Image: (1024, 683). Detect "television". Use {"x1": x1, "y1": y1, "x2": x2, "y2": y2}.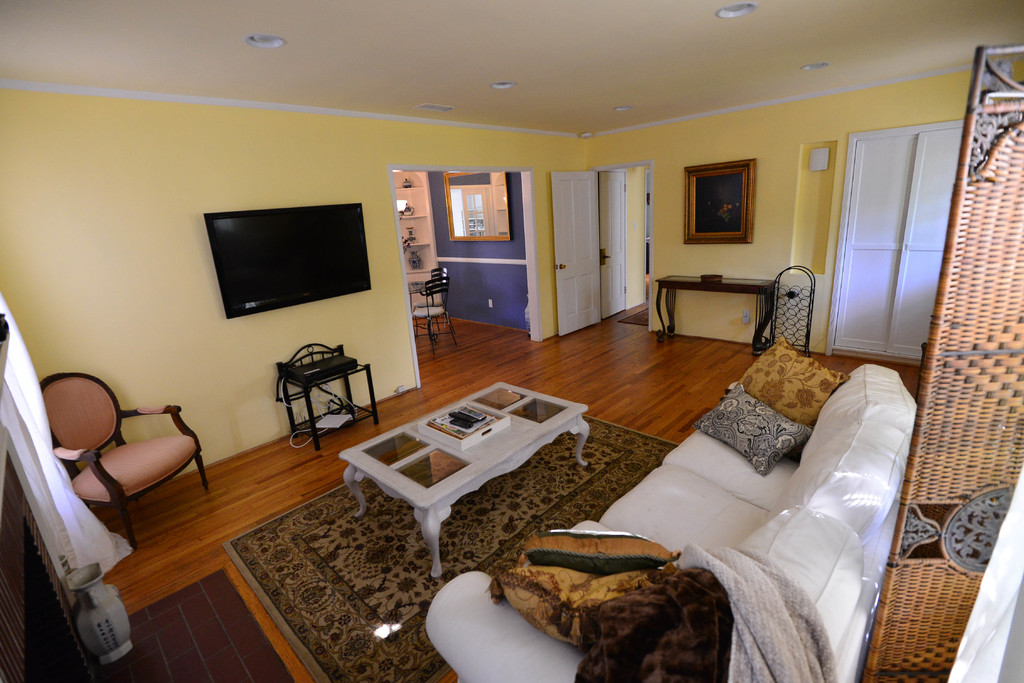
{"x1": 203, "y1": 203, "x2": 370, "y2": 319}.
